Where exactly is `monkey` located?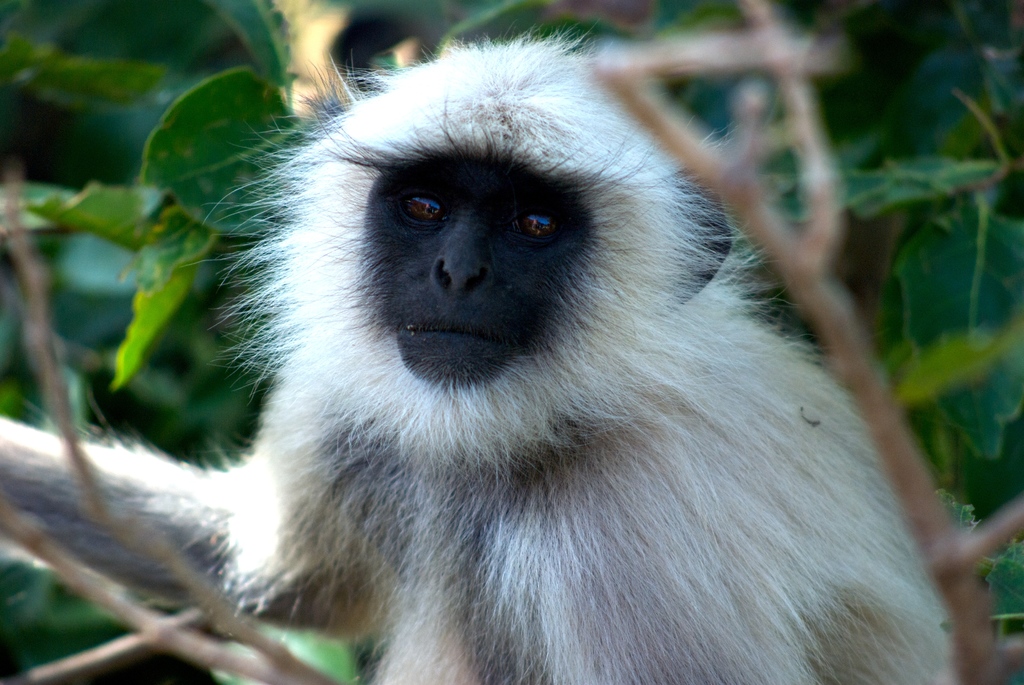
Its bounding box is [0,24,982,666].
